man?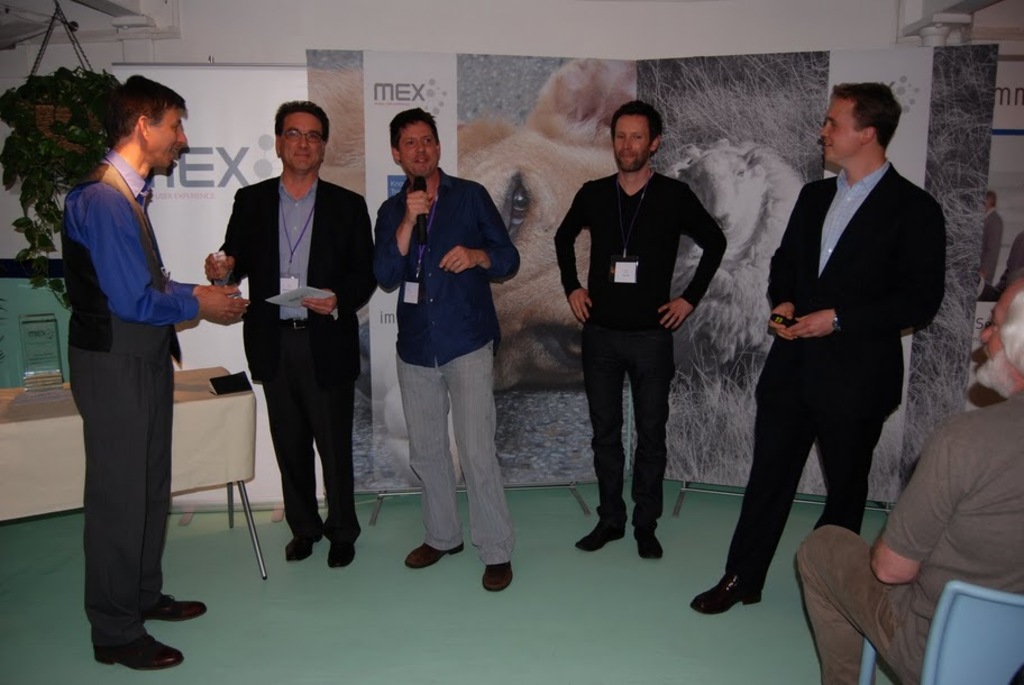
BBox(371, 108, 521, 597)
